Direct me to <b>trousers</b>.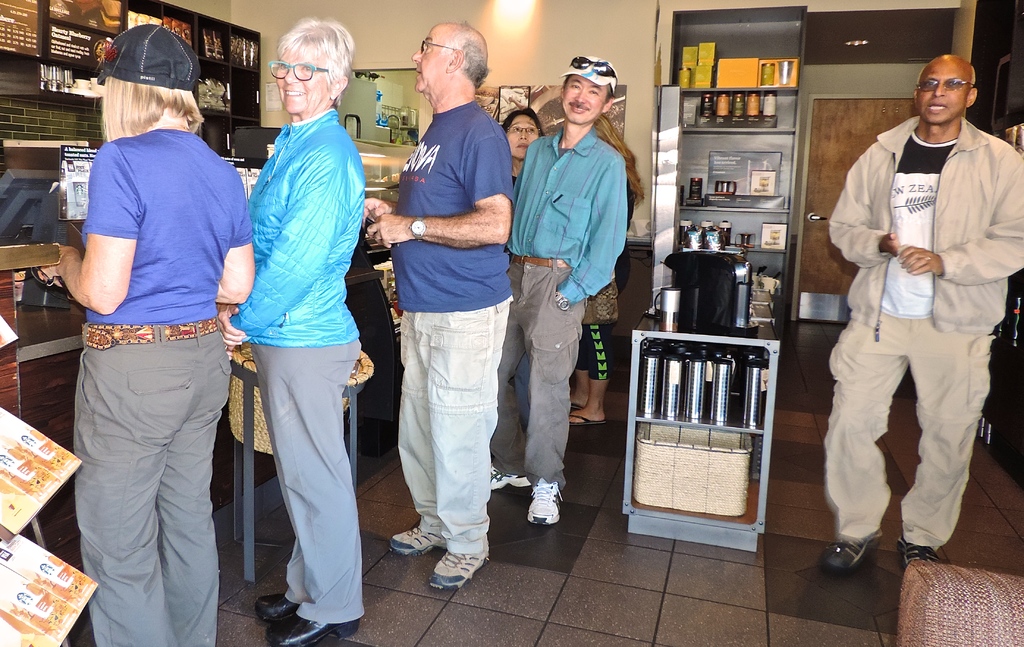
Direction: <bbox>822, 300, 1000, 549</bbox>.
